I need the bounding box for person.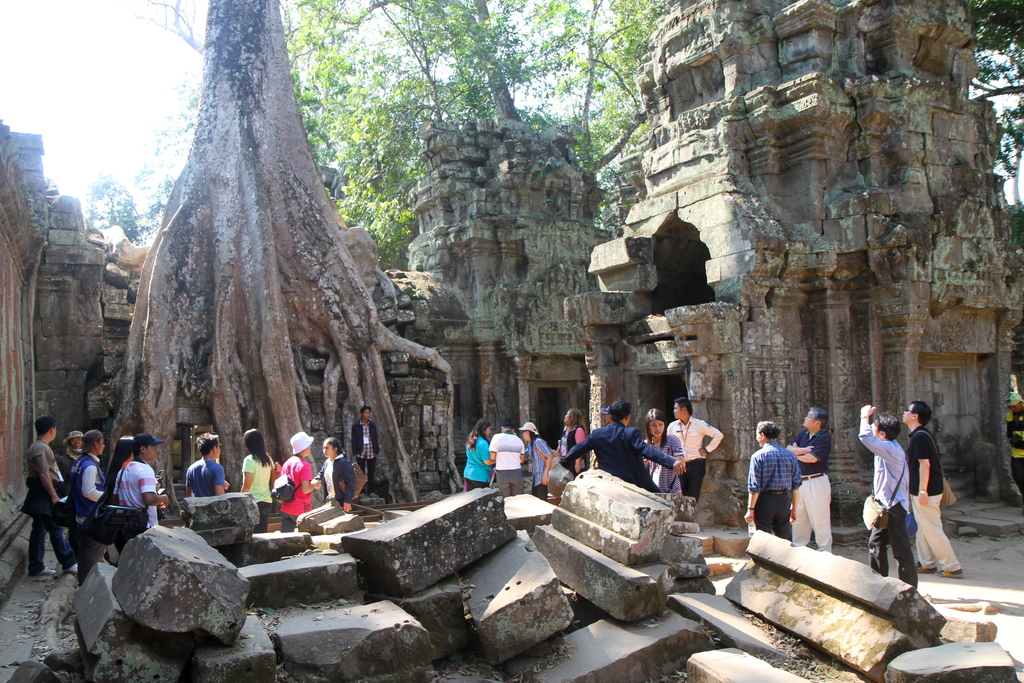
Here it is: l=556, t=407, r=588, b=478.
